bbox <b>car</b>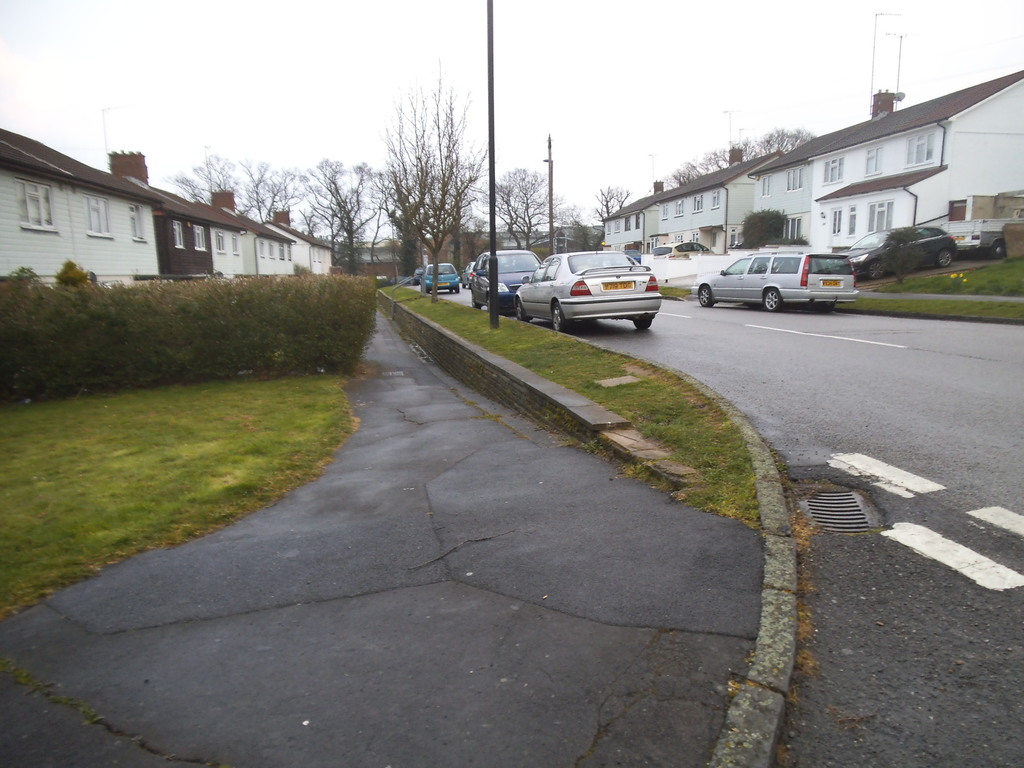
Rect(514, 245, 662, 333)
